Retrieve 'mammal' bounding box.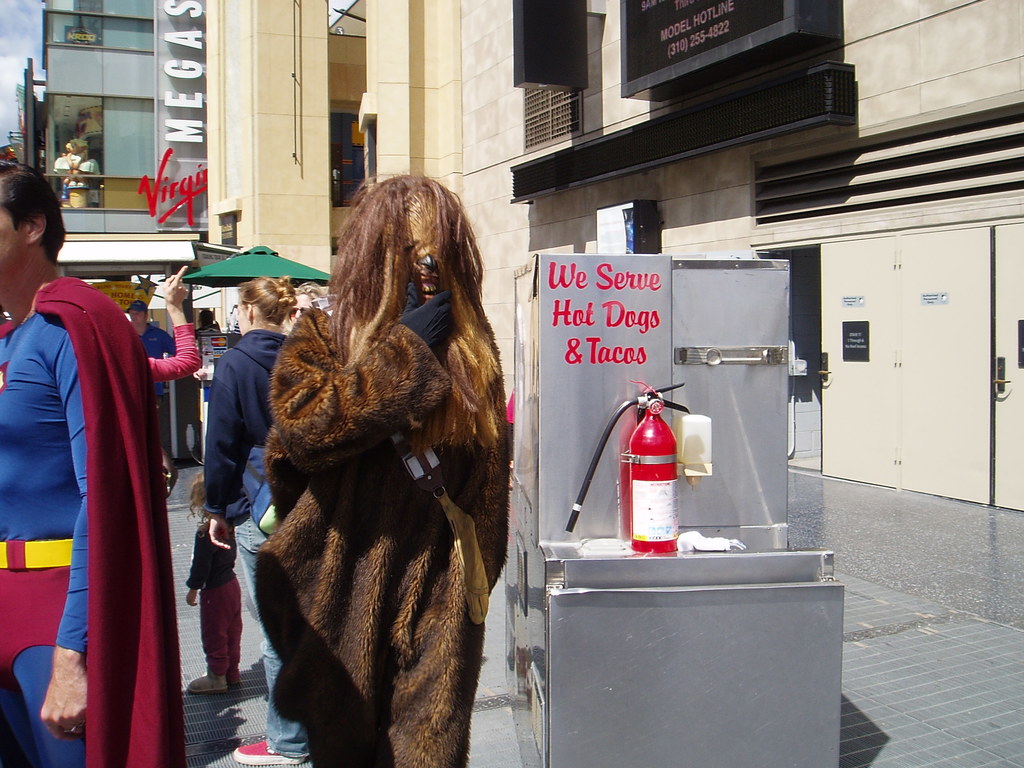
Bounding box: box=[127, 291, 179, 352].
